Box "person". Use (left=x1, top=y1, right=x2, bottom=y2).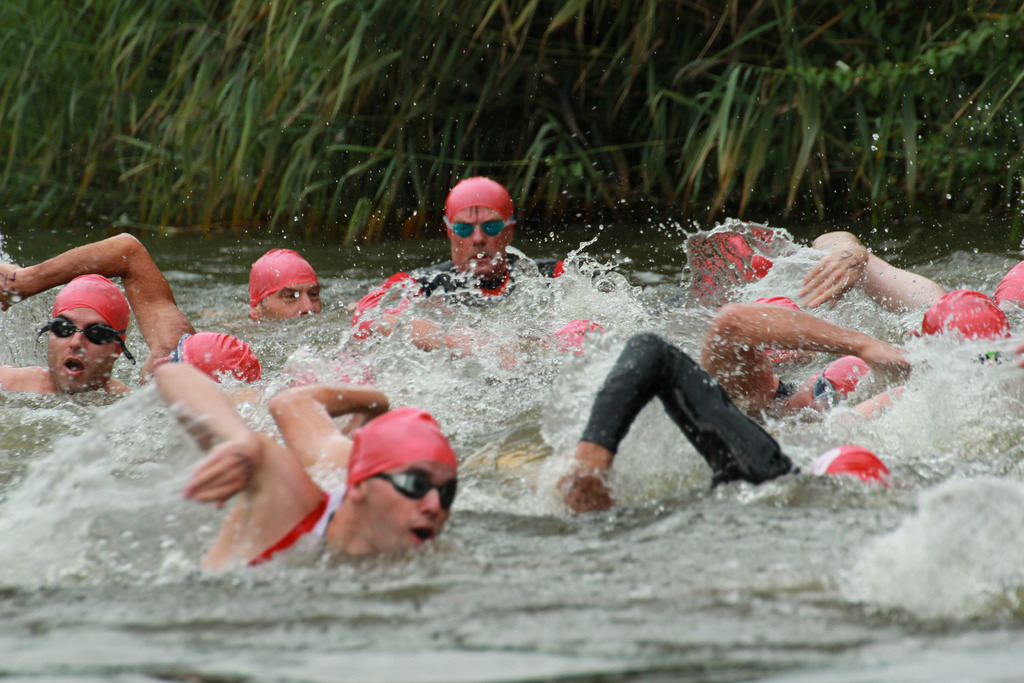
(left=239, top=252, right=328, bottom=352).
